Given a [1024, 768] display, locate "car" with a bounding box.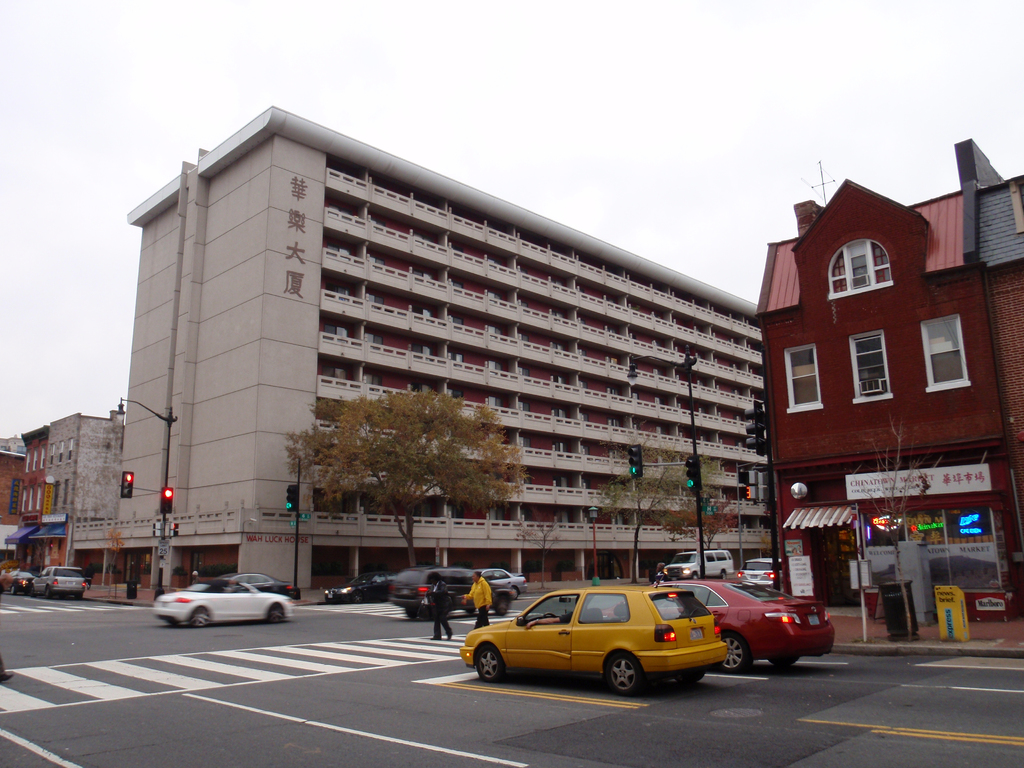
Located: box=[227, 568, 299, 600].
